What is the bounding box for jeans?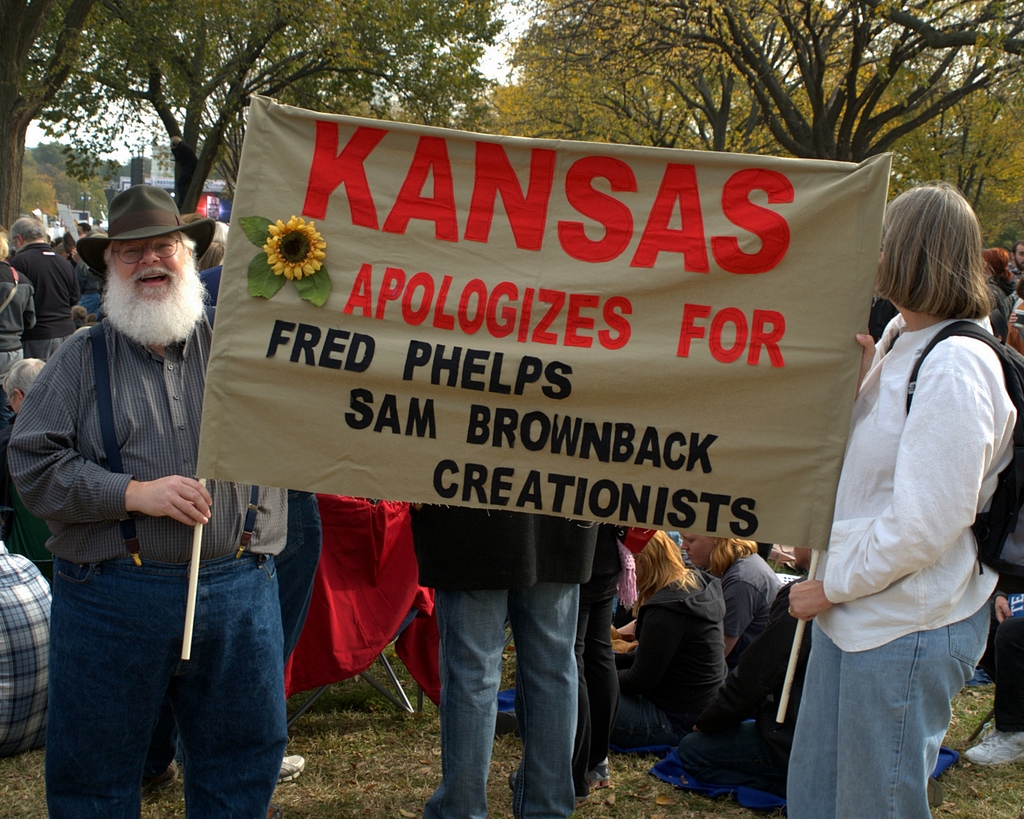
{"left": 419, "top": 587, "right": 577, "bottom": 816}.
